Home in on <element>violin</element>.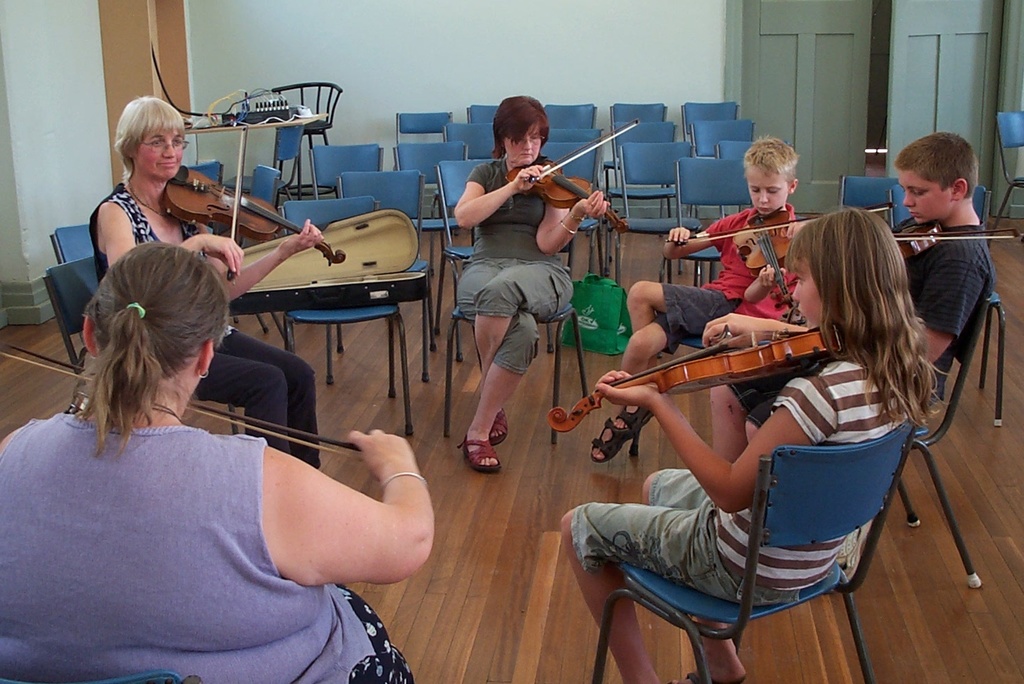
Homed in at {"x1": 549, "y1": 324, "x2": 836, "y2": 439}.
